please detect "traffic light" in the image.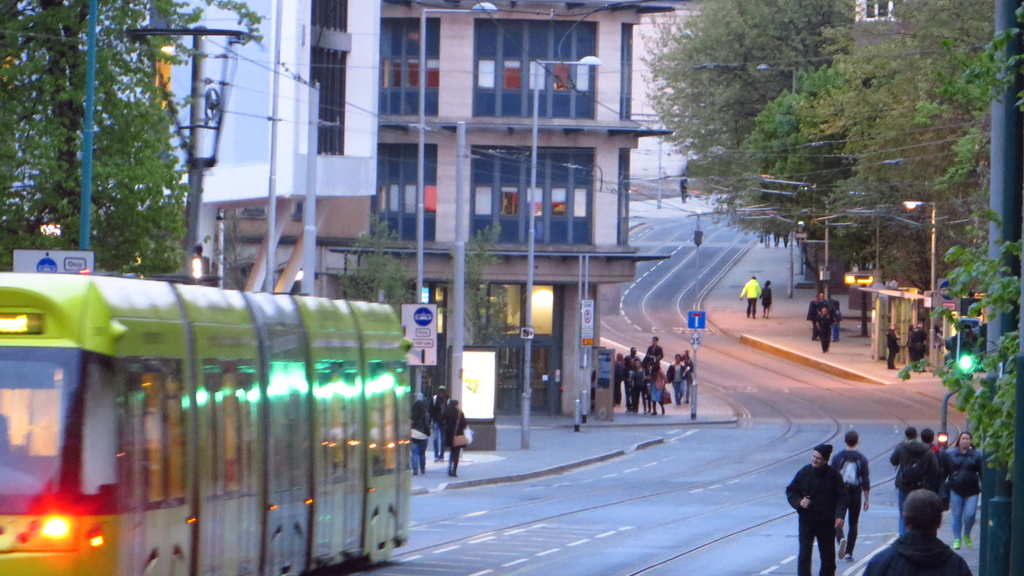
945, 335, 958, 371.
